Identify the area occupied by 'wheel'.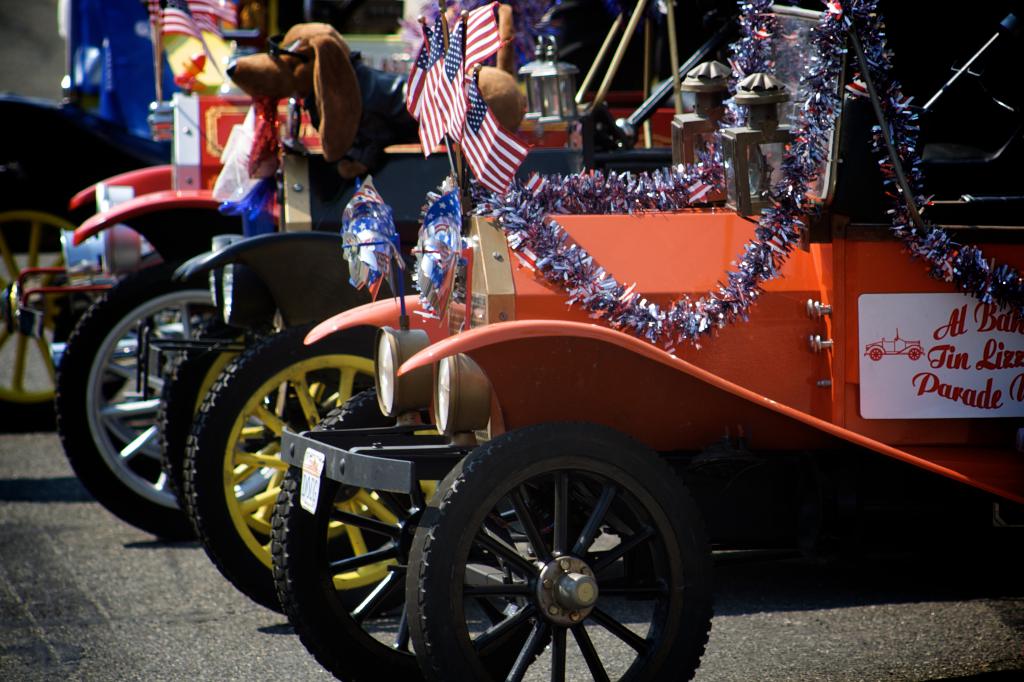
Area: bbox=[52, 254, 215, 530].
